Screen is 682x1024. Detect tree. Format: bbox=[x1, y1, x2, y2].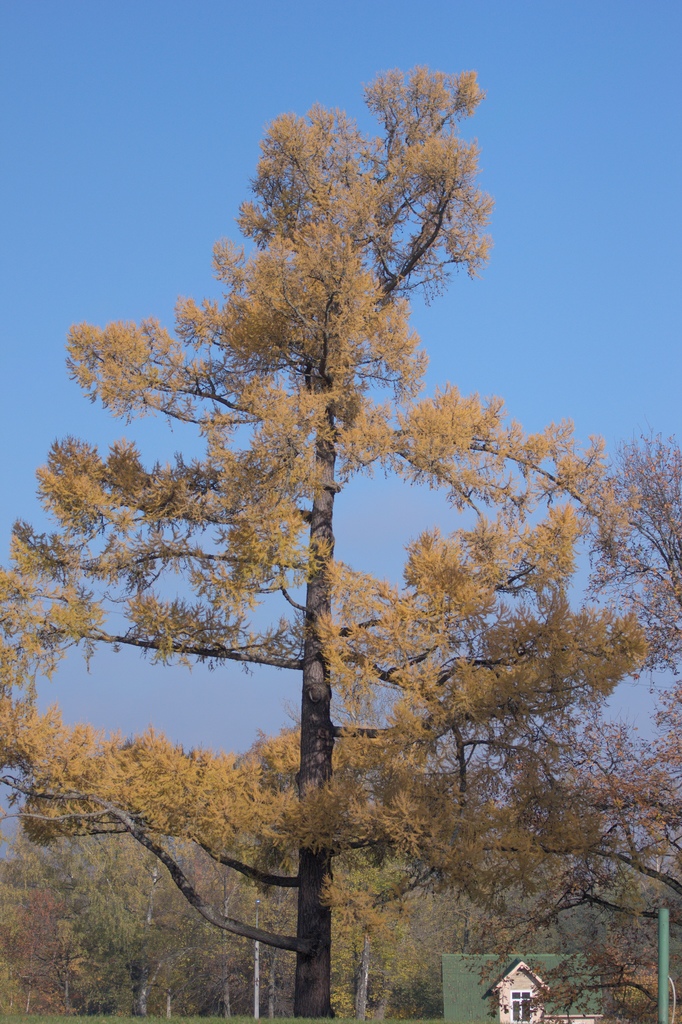
bbox=[517, 449, 681, 1009].
